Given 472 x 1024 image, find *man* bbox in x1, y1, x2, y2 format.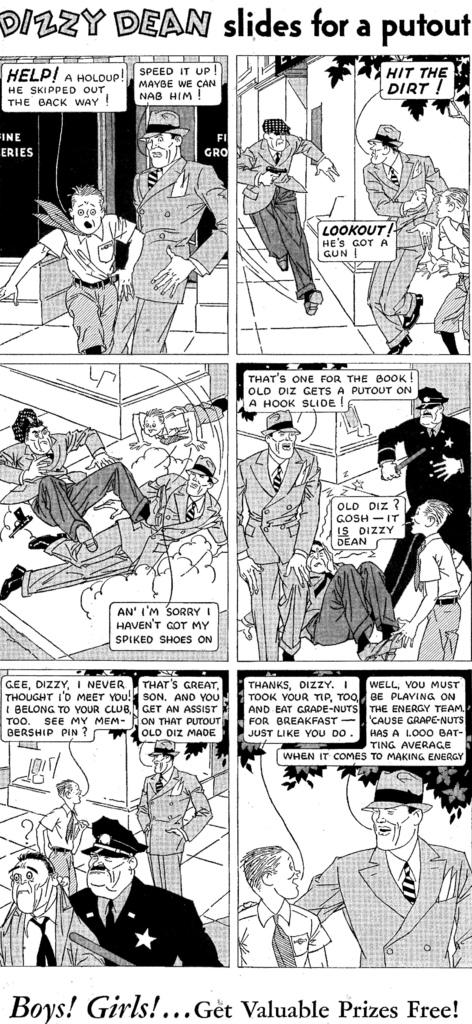
235, 412, 323, 660.
